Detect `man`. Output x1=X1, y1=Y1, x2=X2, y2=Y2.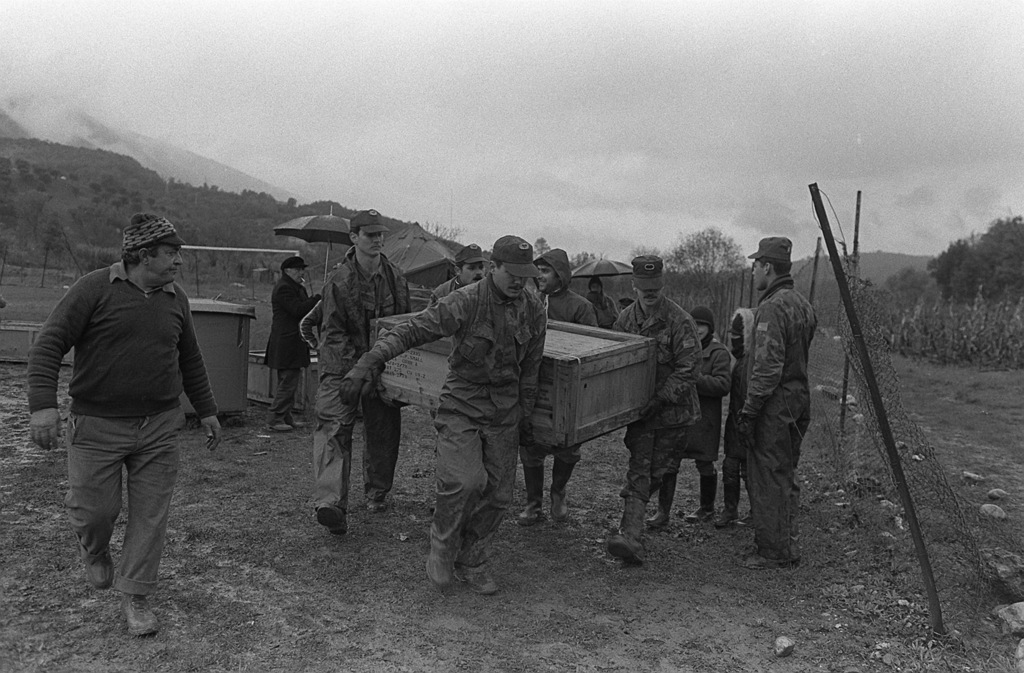
x1=312, y1=207, x2=413, y2=539.
